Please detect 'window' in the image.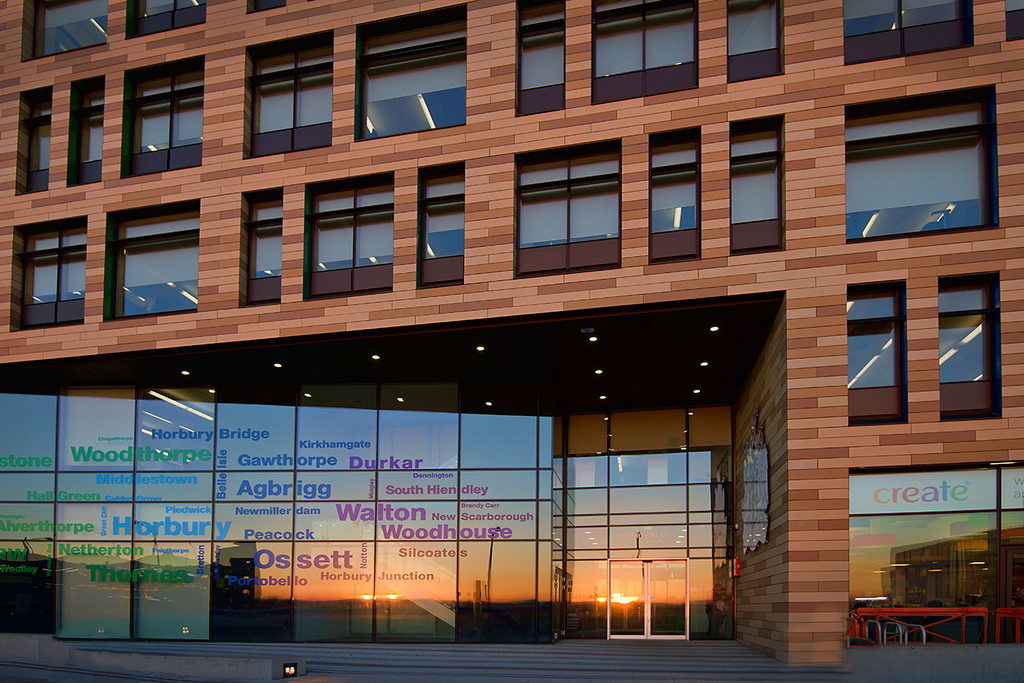
840 0 970 72.
